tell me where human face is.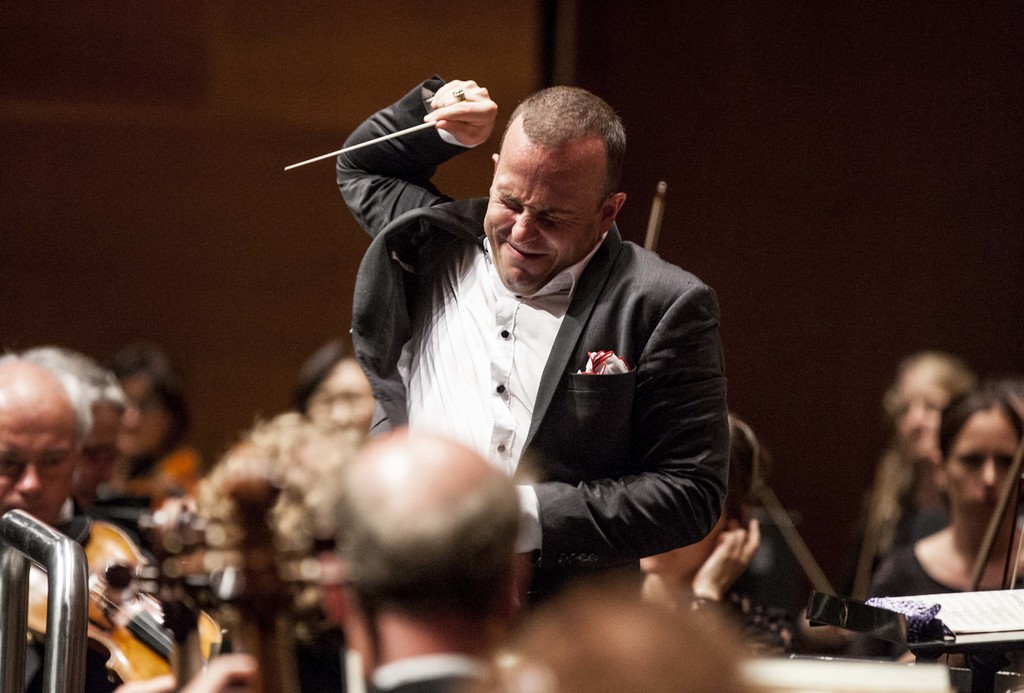
human face is at [891, 366, 948, 459].
